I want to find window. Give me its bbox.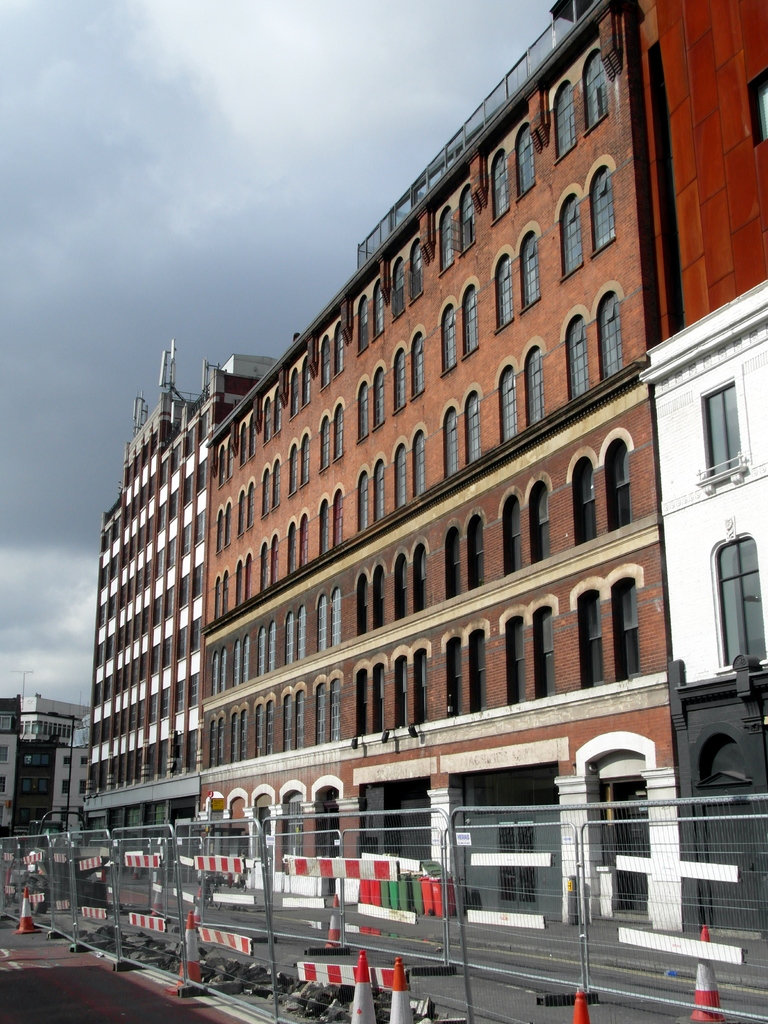
(286, 610, 300, 669).
